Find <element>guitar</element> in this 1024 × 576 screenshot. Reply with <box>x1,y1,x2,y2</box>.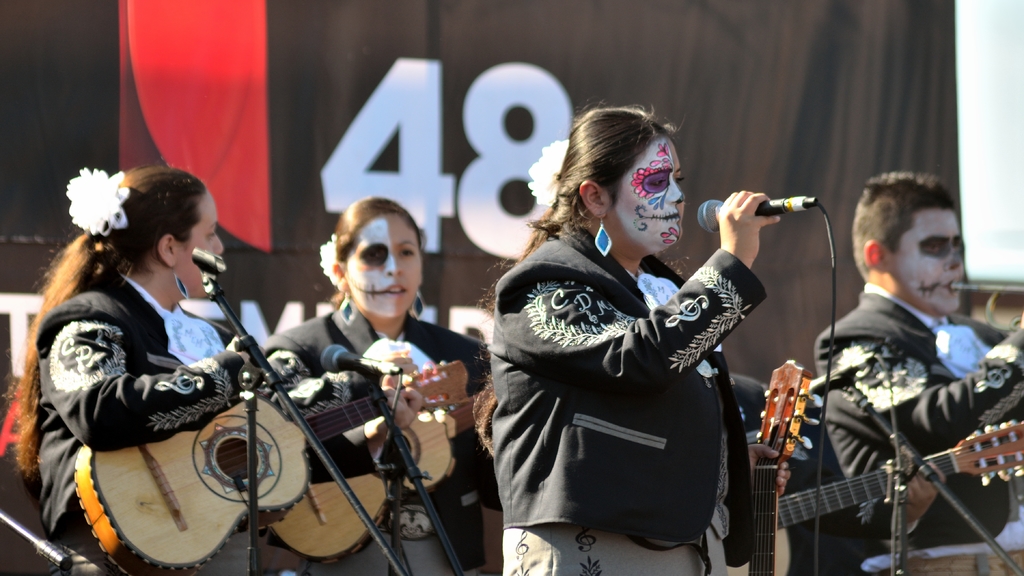
<box>269,401,470,562</box>.
